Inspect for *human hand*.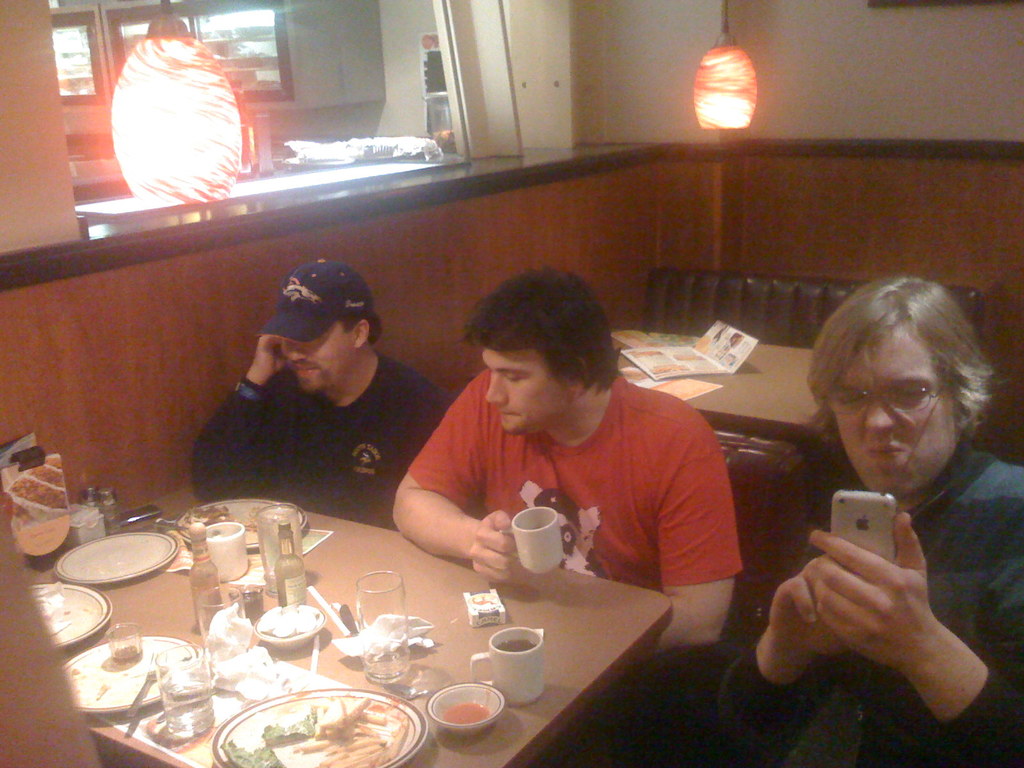
Inspection: (765, 556, 852, 657).
